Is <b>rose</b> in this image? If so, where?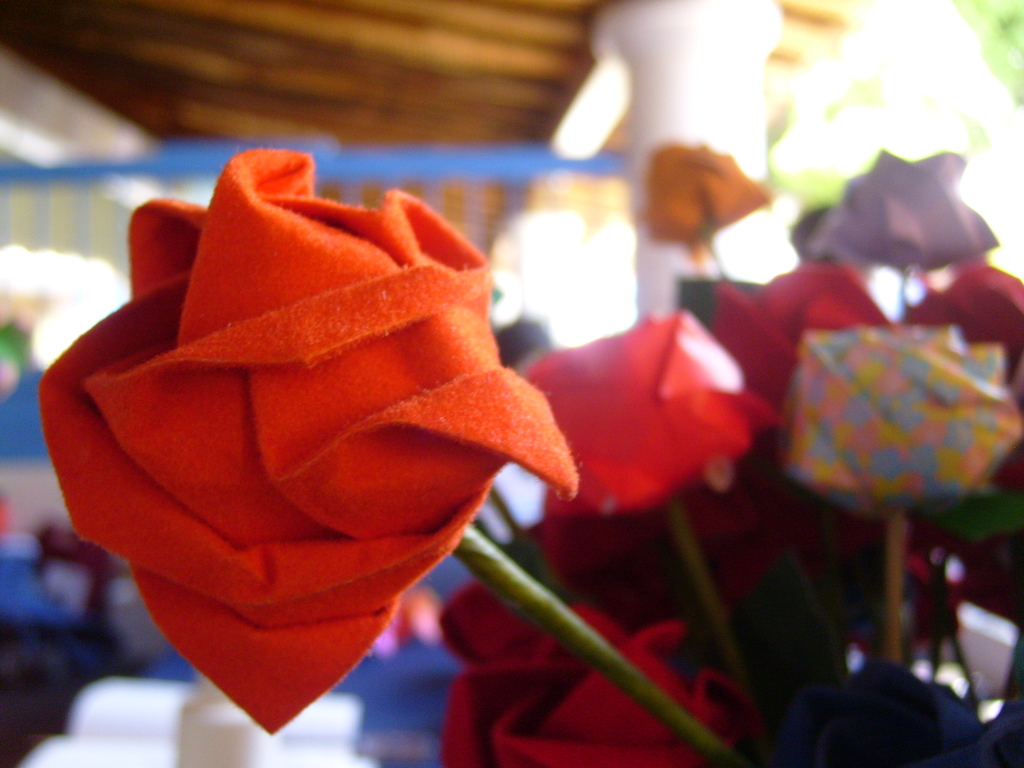
Yes, at 34/142/581/737.
